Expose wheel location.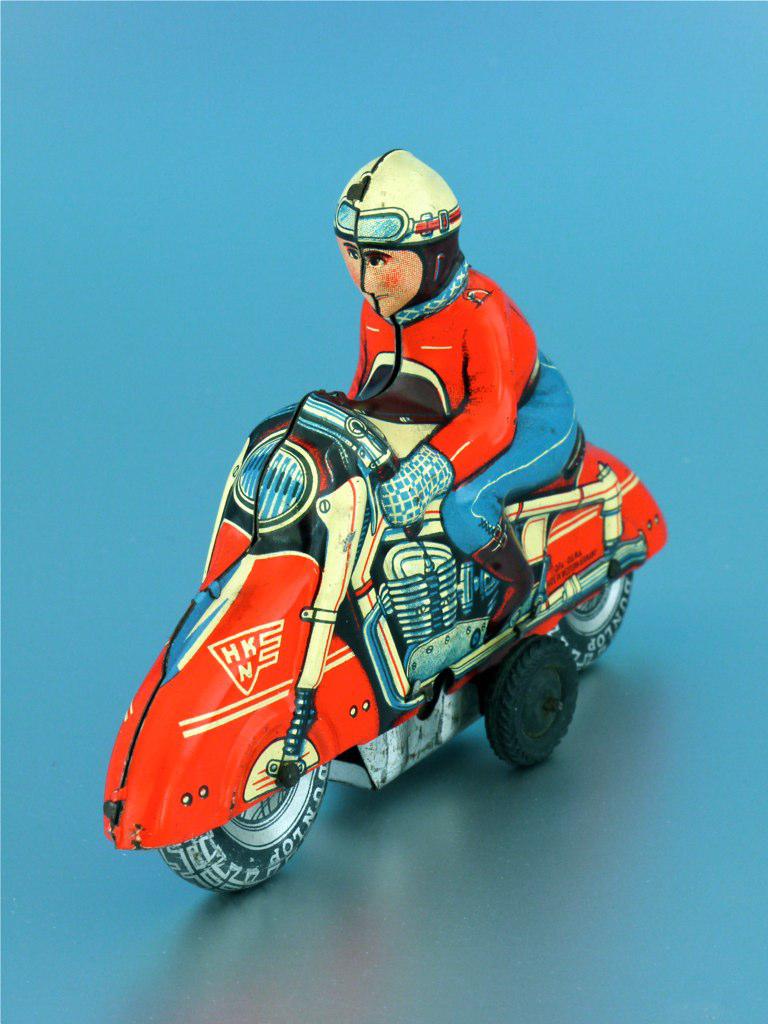
Exposed at bbox=(153, 728, 330, 882).
